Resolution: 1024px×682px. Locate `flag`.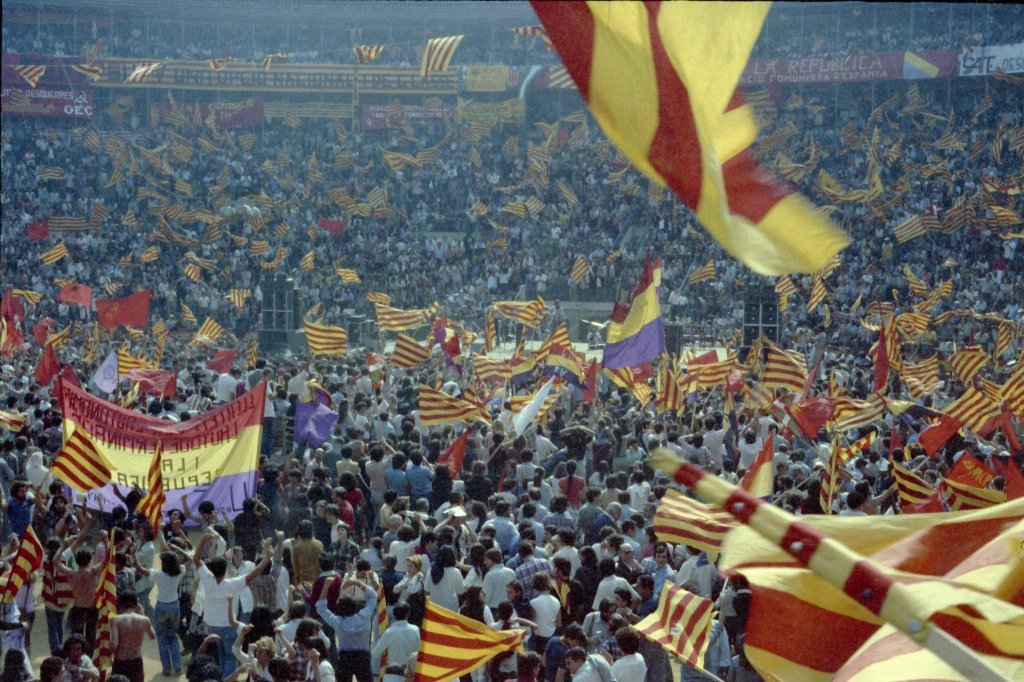
[367, 290, 394, 312].
